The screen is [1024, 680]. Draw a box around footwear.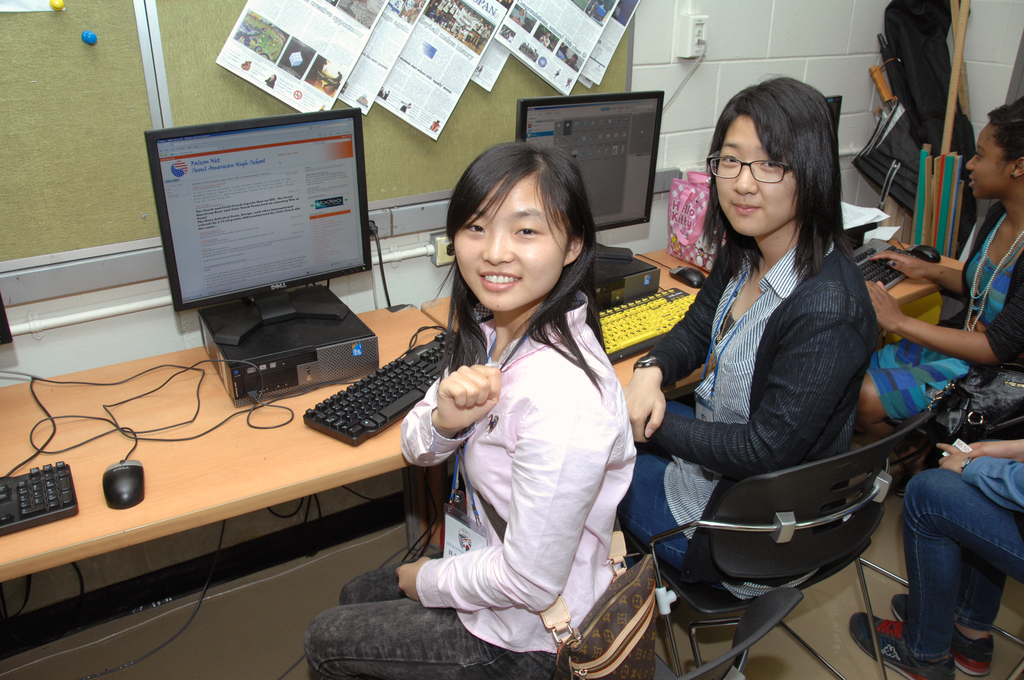
(854,610,953,679).
